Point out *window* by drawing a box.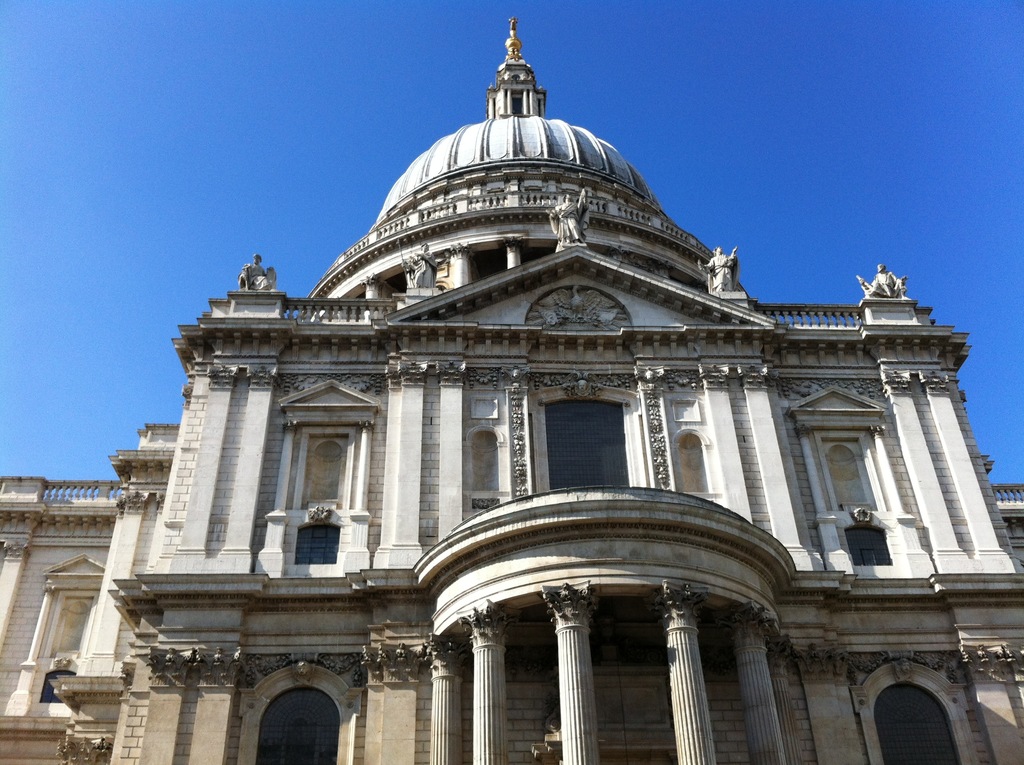
bbox=[542, 398, 628, 489].
